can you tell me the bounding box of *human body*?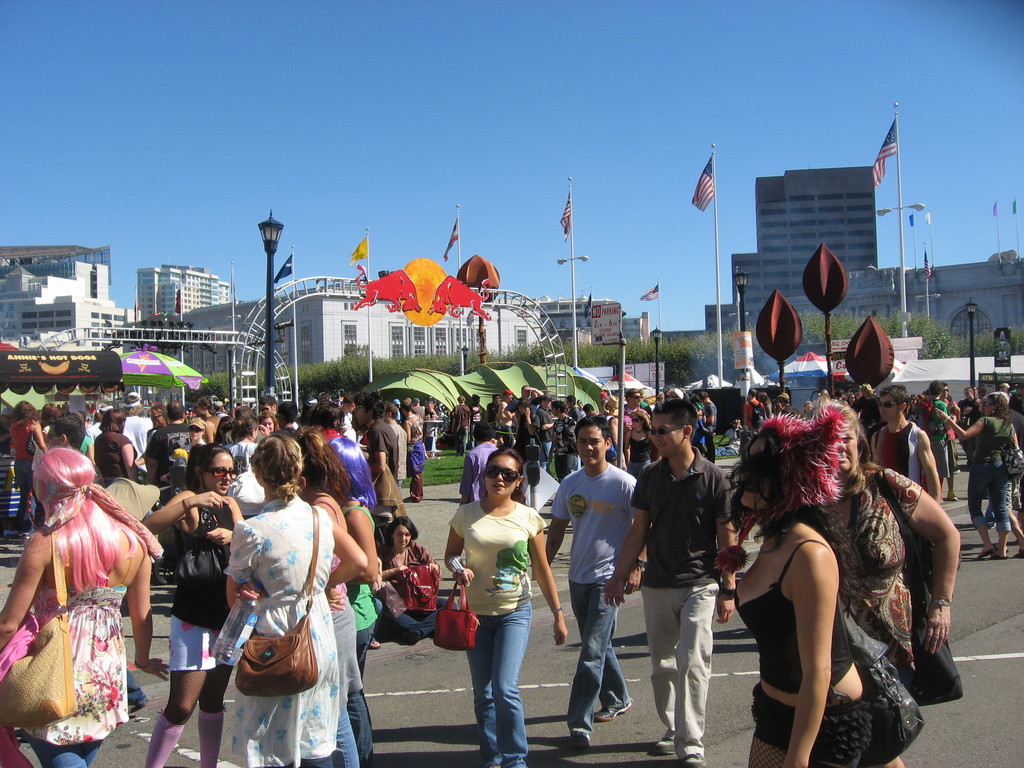
box(449, 454, 547, 730).
